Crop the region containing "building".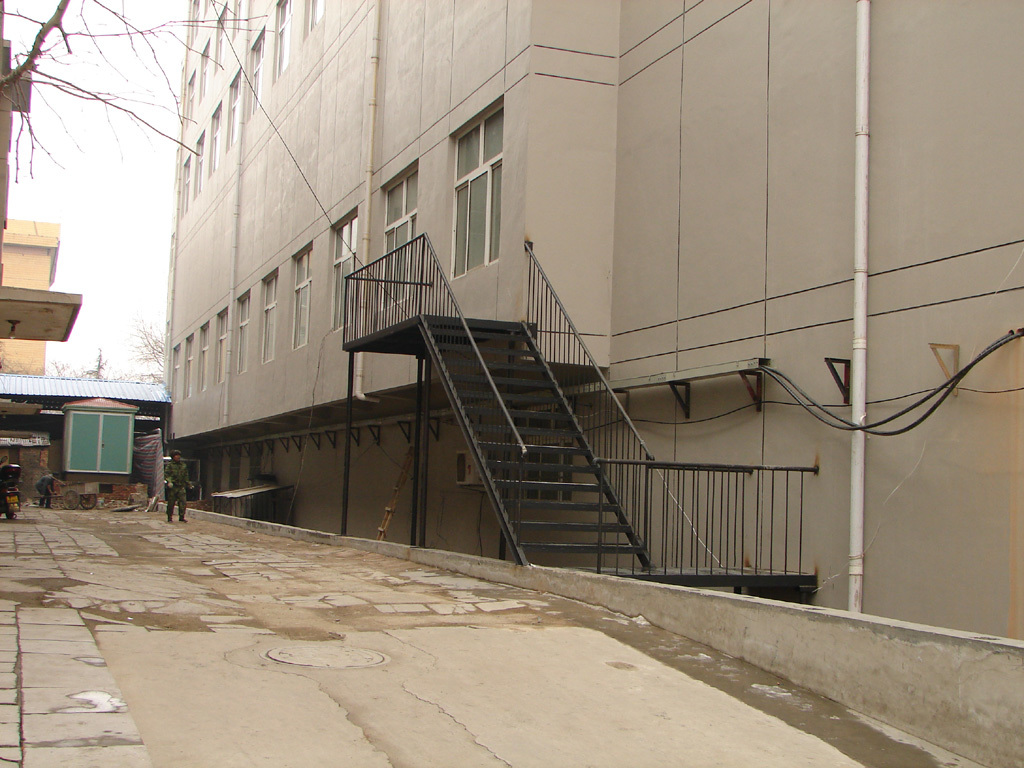
Crop region: pyautogui.locateOnScreen(163, 0, 1023, 638).
